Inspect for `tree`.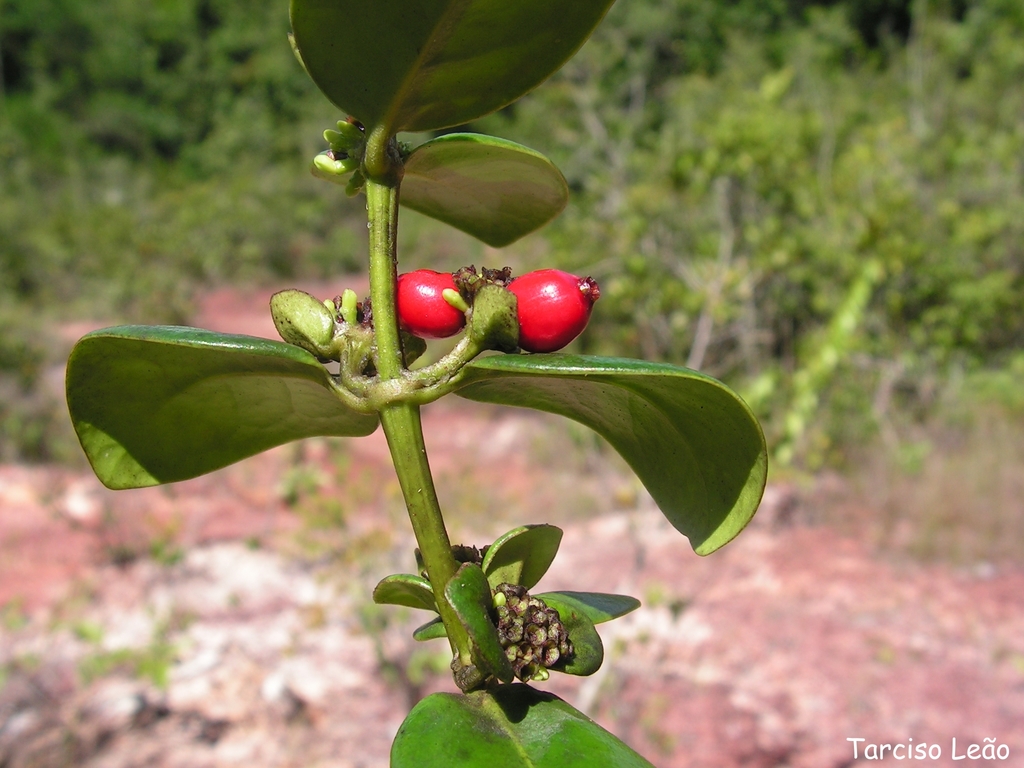
Inspection: rect(657, 0, 728, 89).
